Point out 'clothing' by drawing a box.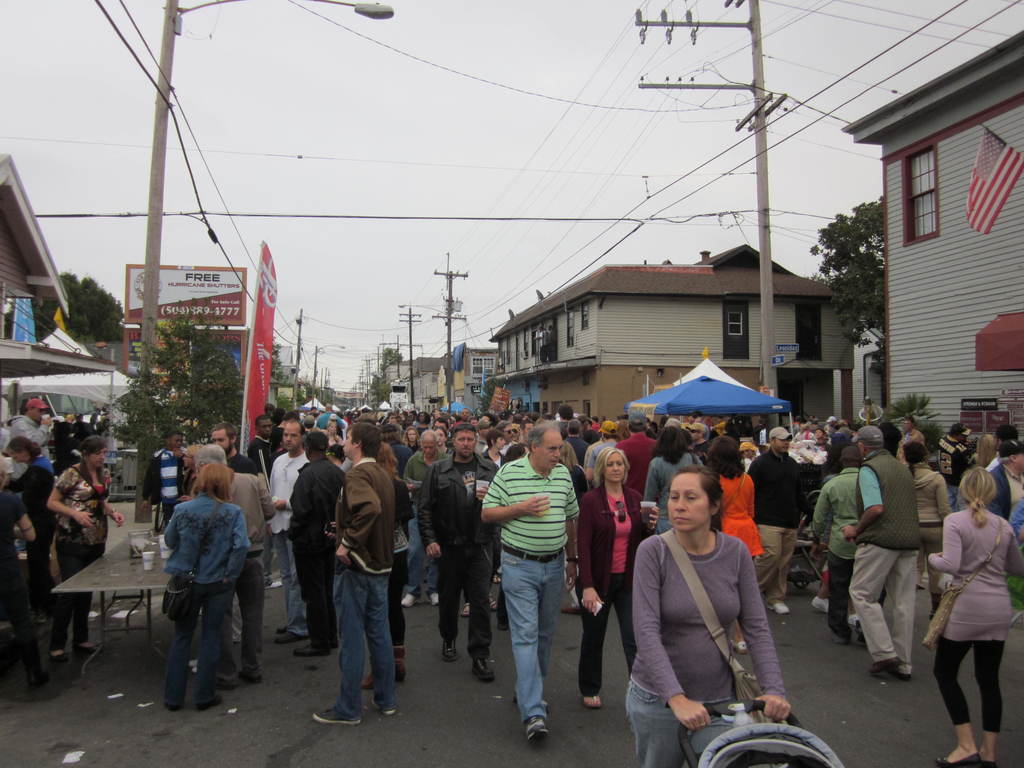
575,487,652,700.
